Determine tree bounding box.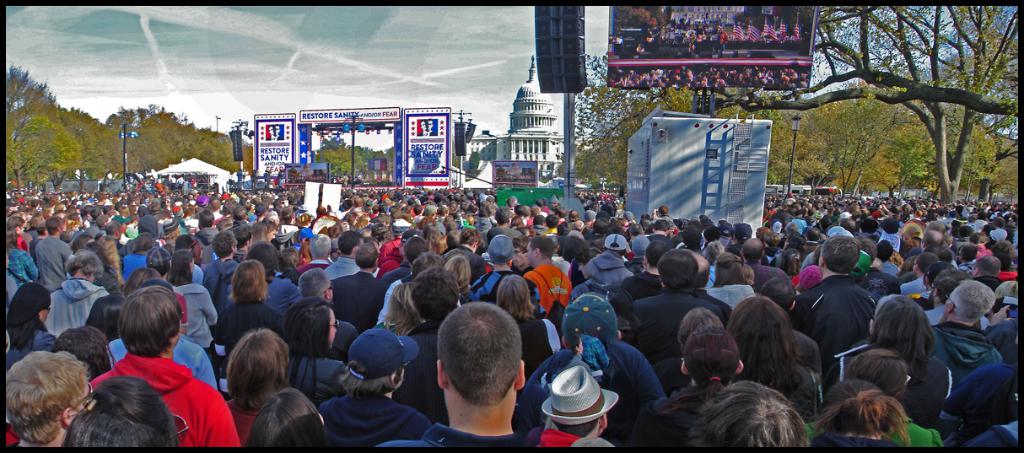
Determined: 198 124 251 178.
